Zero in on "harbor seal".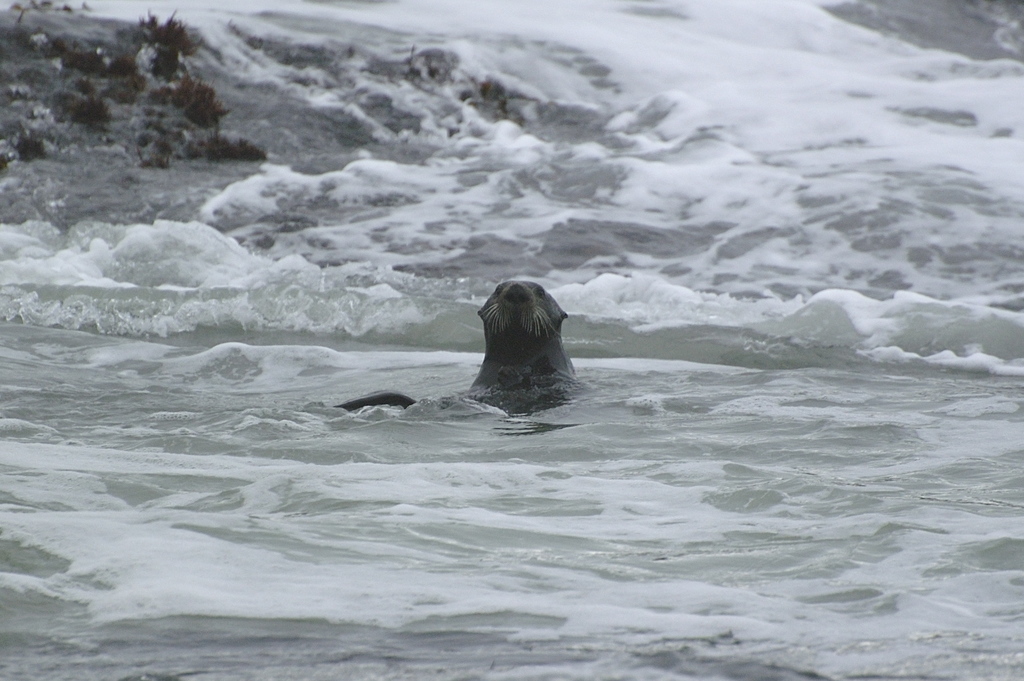
Zeroed in: [x1=459, y1=274, x2=580, y2=380].
